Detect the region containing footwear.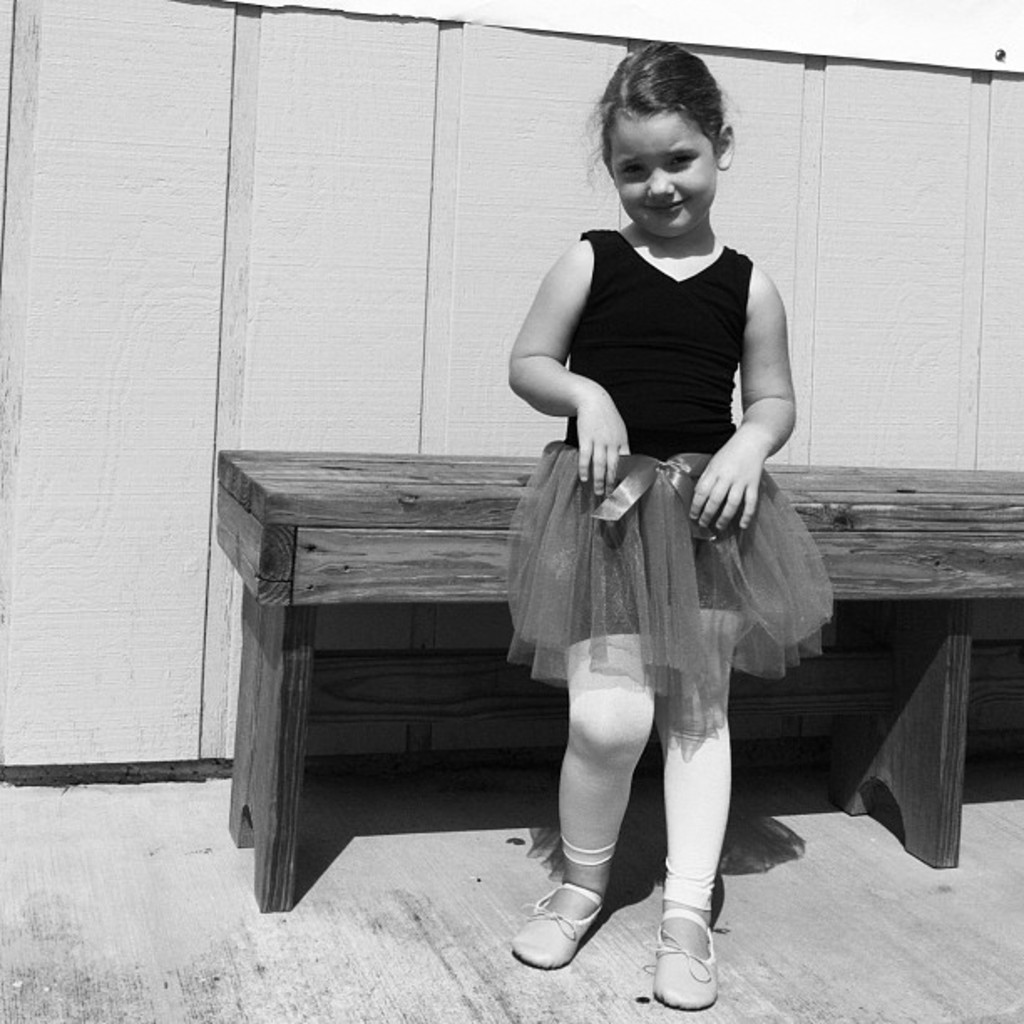
x1=509 y1=880 x2=612 y2=974.
